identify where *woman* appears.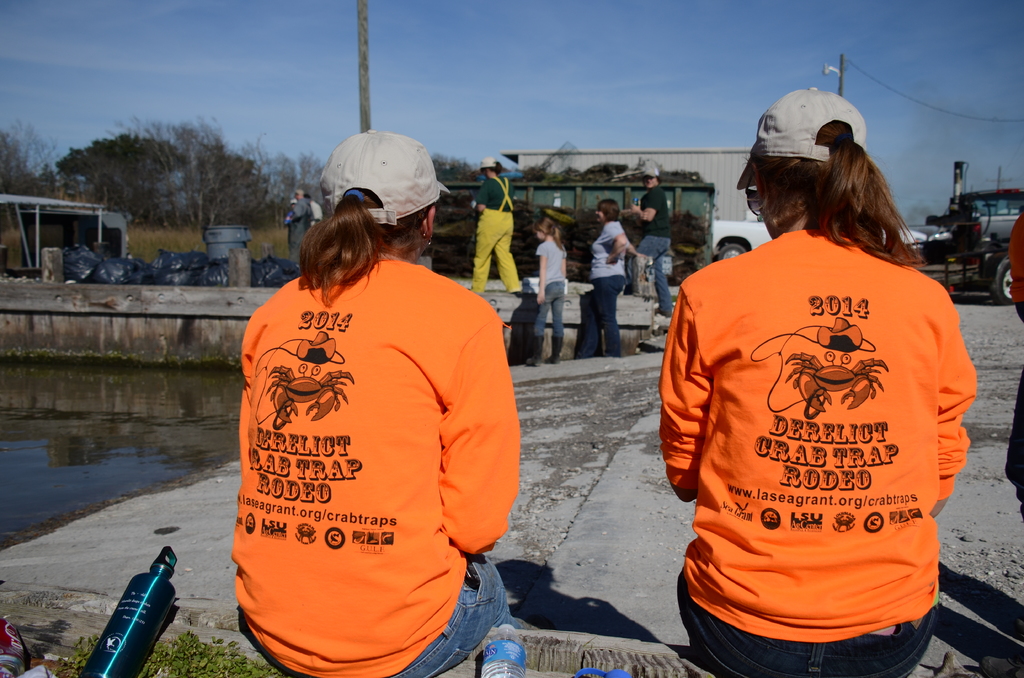
Appears at l=220, t=145, r=528, b=672.
